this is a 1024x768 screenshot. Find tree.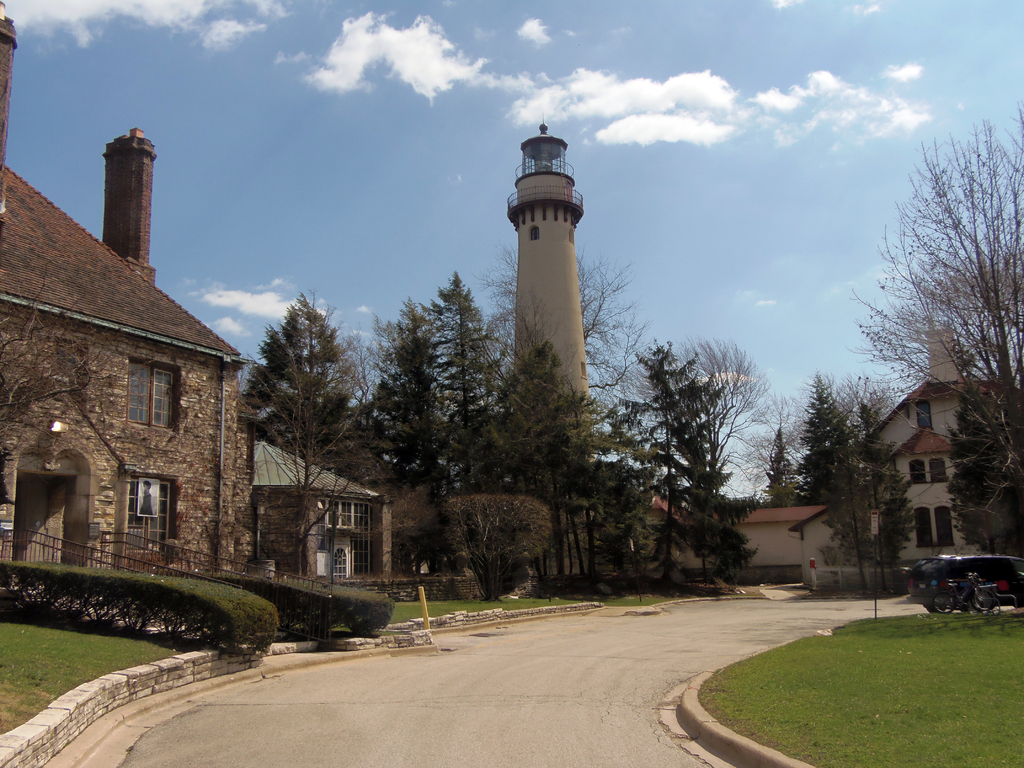
Bounding box: 669 333 774 491.
